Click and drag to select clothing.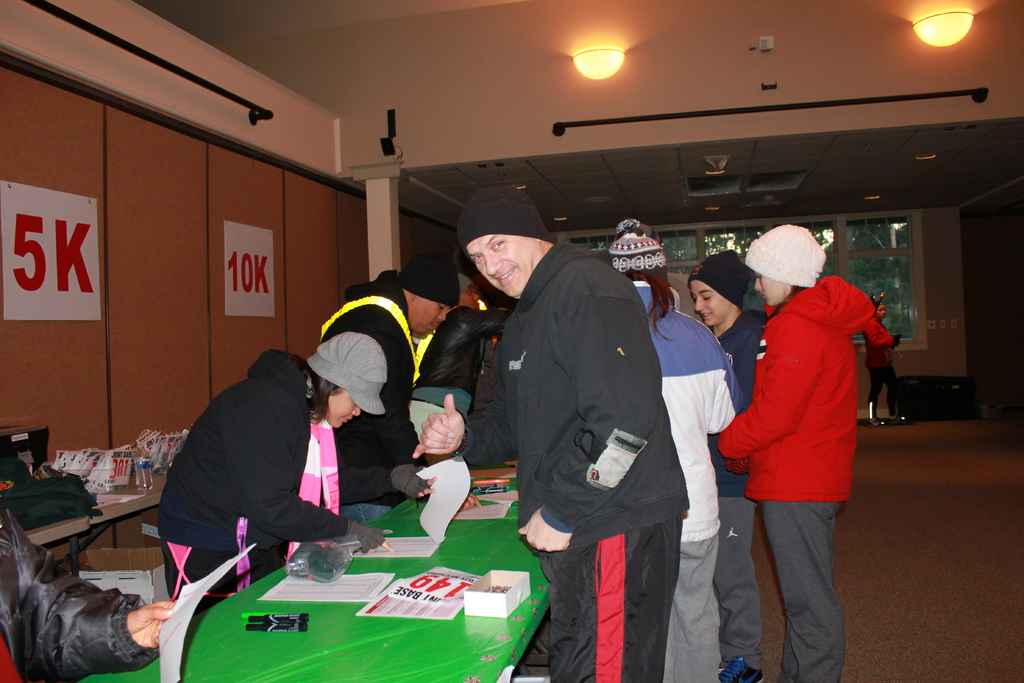
Selection: Rect(710, 313, 770, 671).
